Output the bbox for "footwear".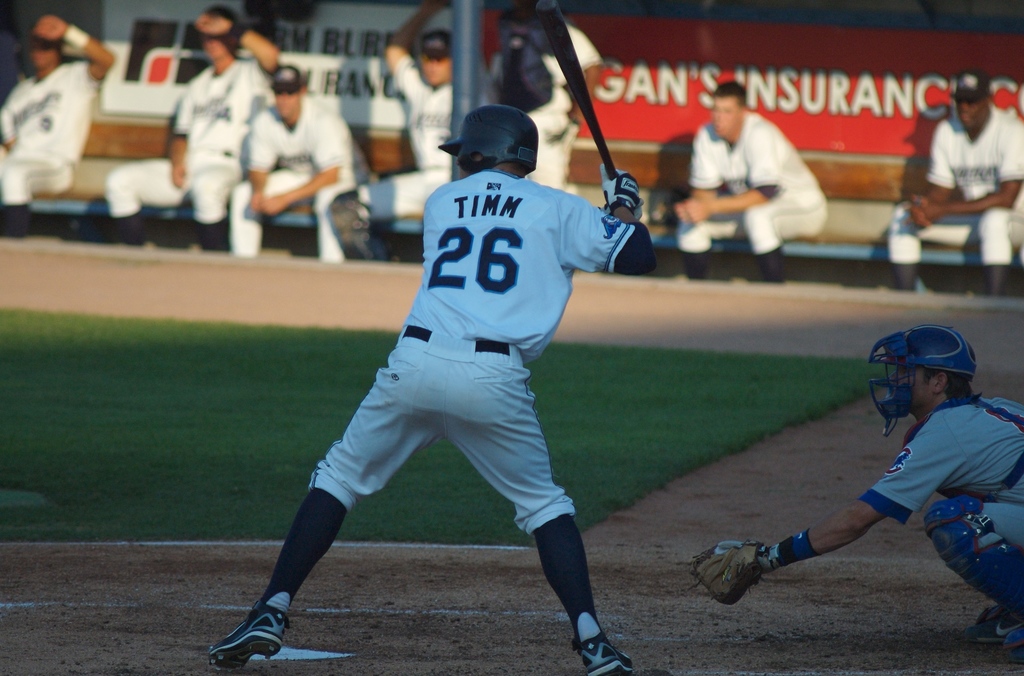
BBox(1002, 624, 1023, 646).
